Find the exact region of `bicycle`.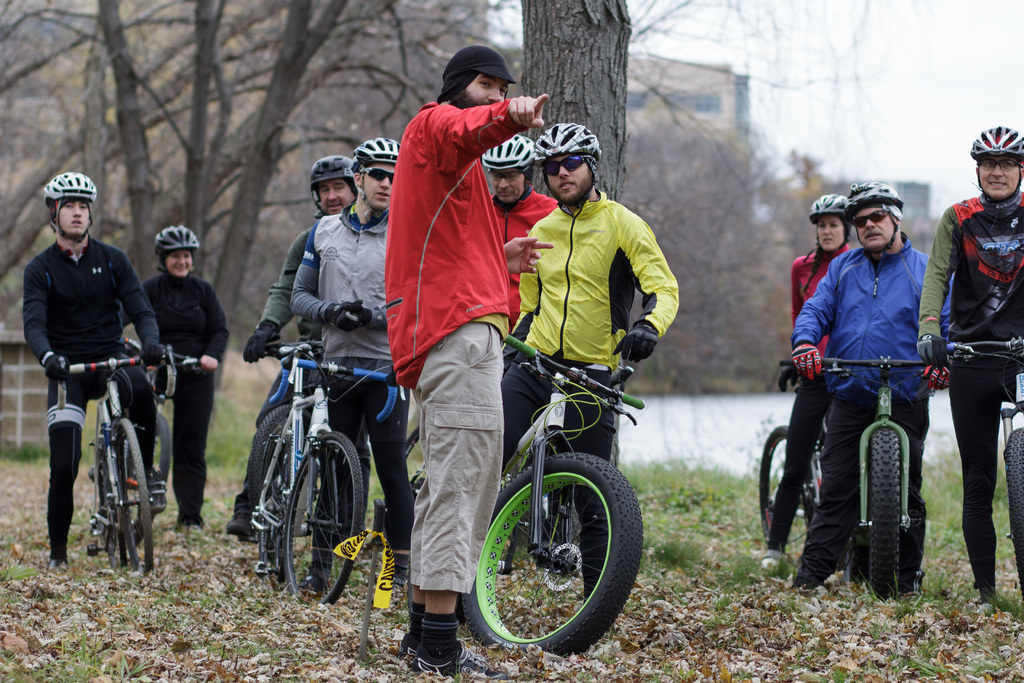
Exact region: (x1=456, y1=333, x2=648, y2=660).
